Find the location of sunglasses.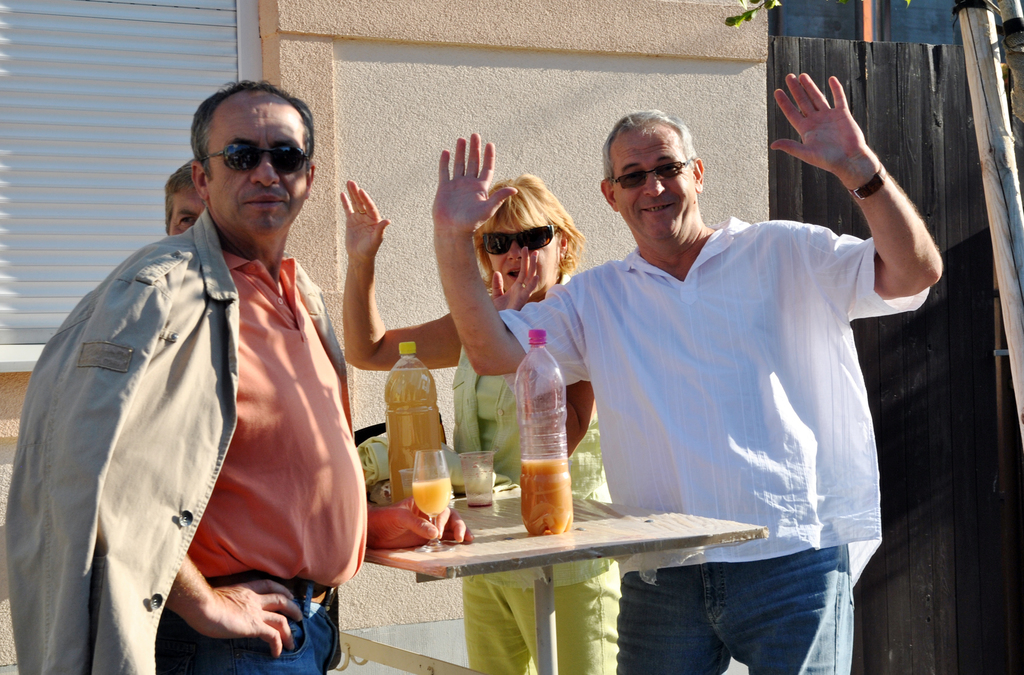
Location: 206:143:311:177.
